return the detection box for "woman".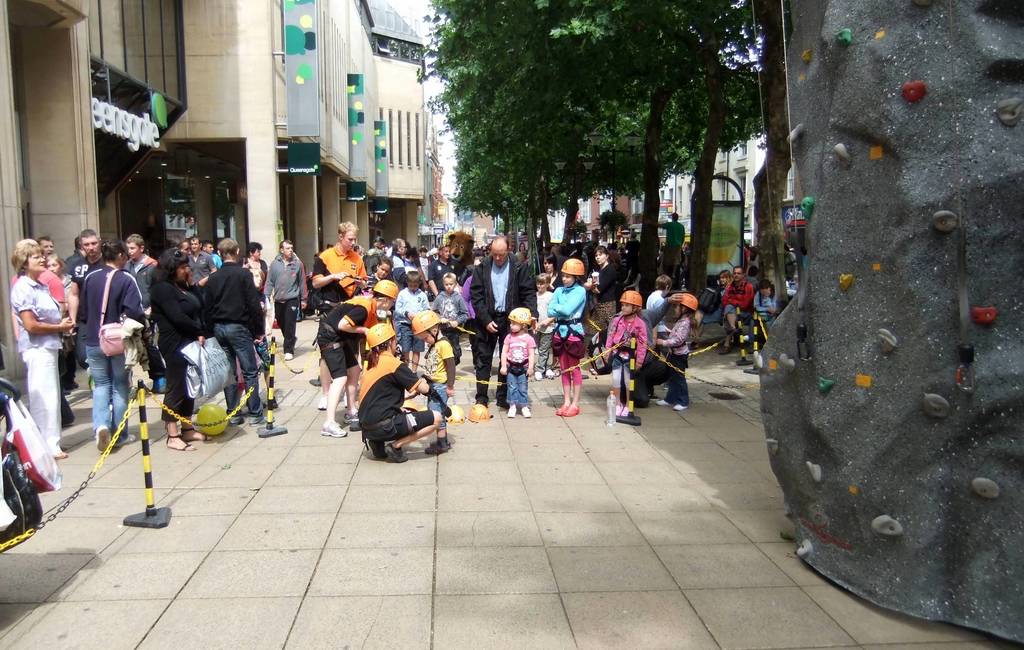
<bbox>75, 234, 152, 453</bbox>.
